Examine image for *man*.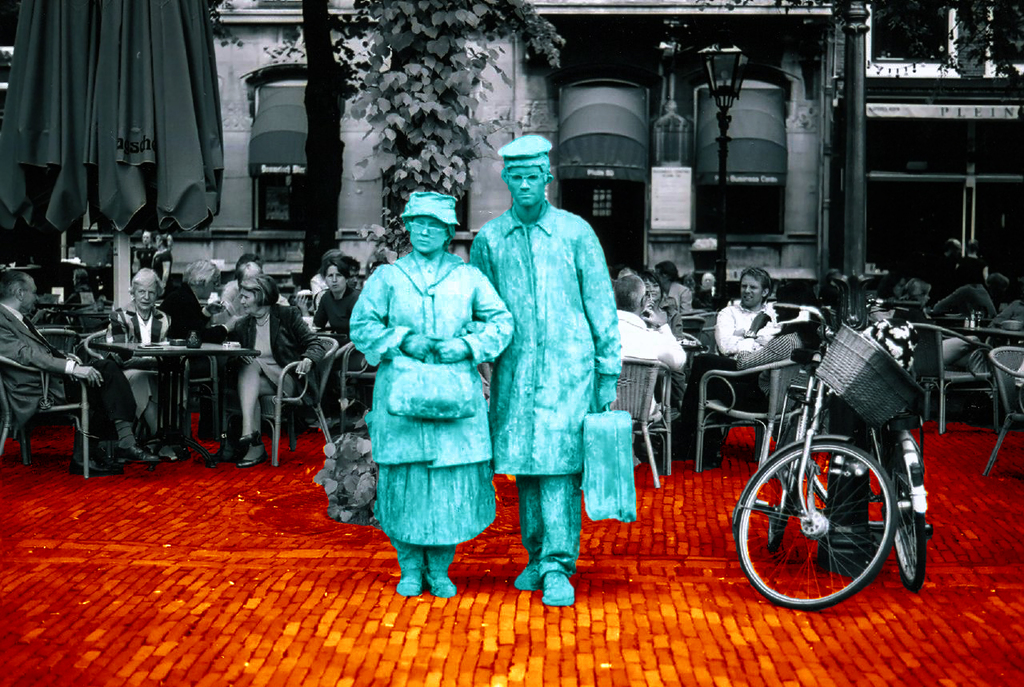
Examination result: crop(0, 270, 162, 477).
